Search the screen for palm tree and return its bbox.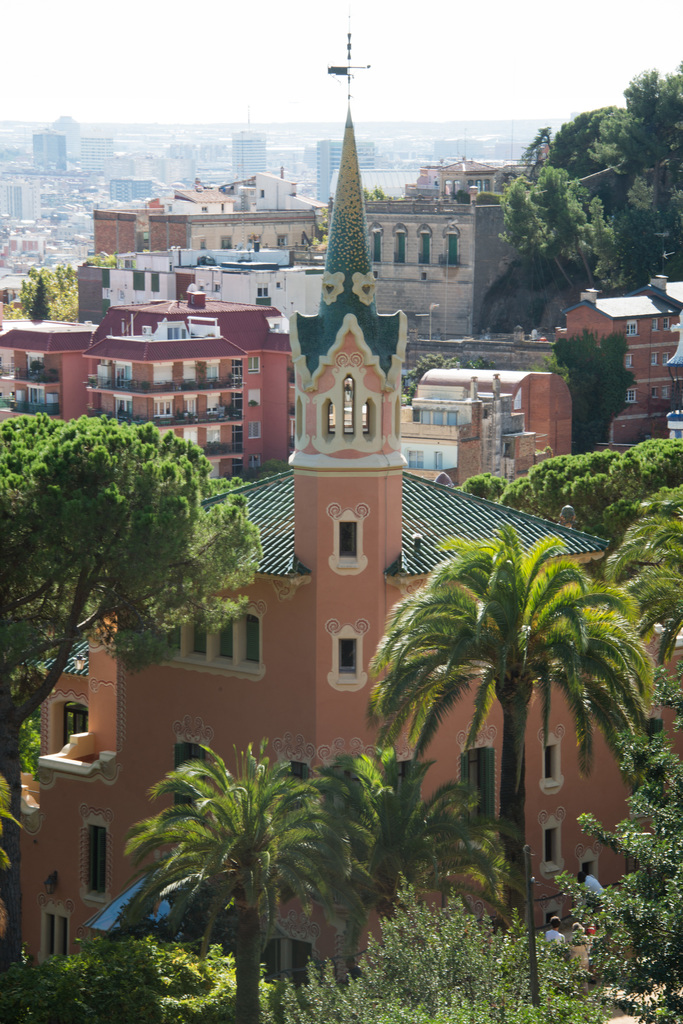
Found: (x1=108, y1=754, x2=392, y2=995).
